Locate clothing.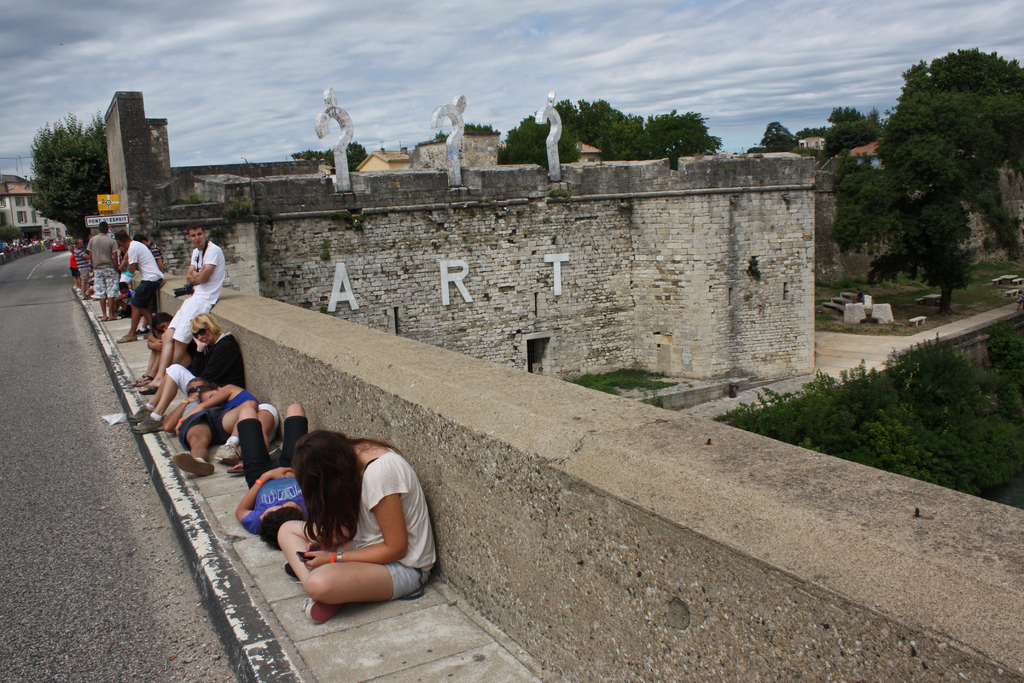
Bounding box: <region>243, 478, 314, 529</region>.
